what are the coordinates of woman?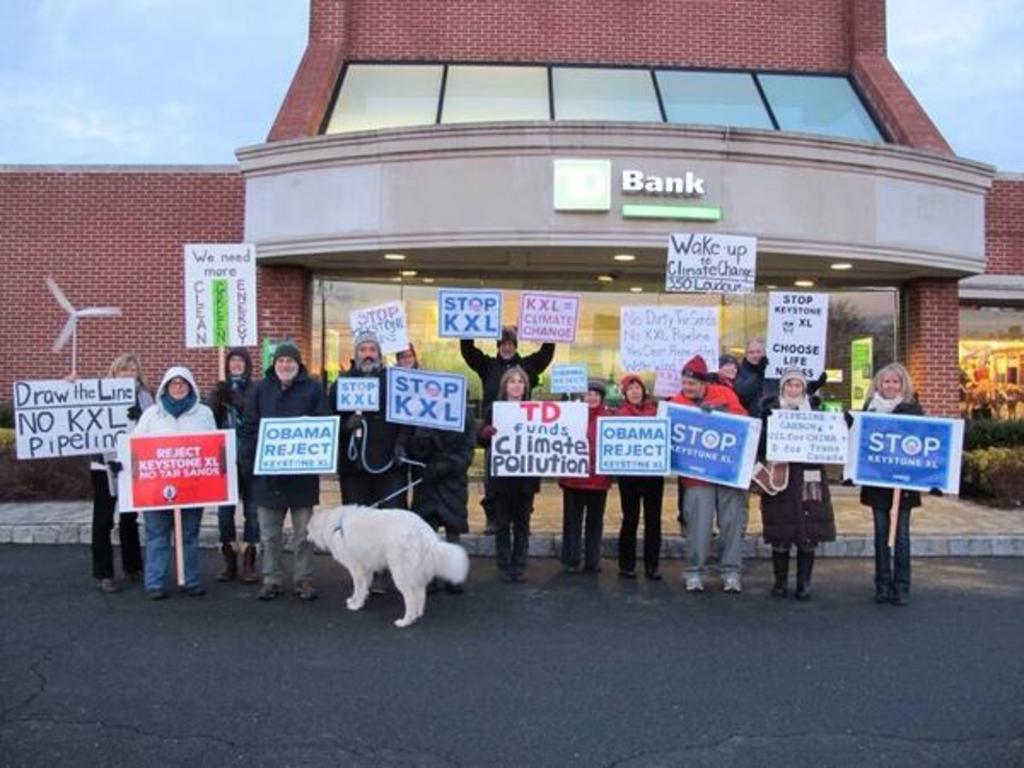
(611,379,674,575).
